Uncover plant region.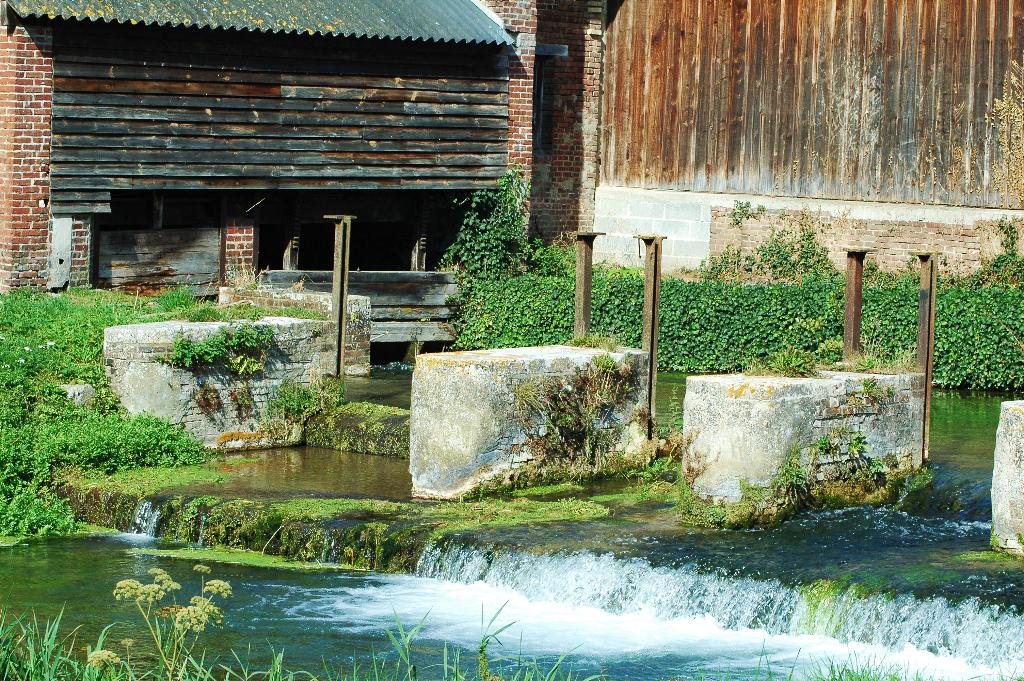
Uncovered: BBox(196, 382, 223, 413).
